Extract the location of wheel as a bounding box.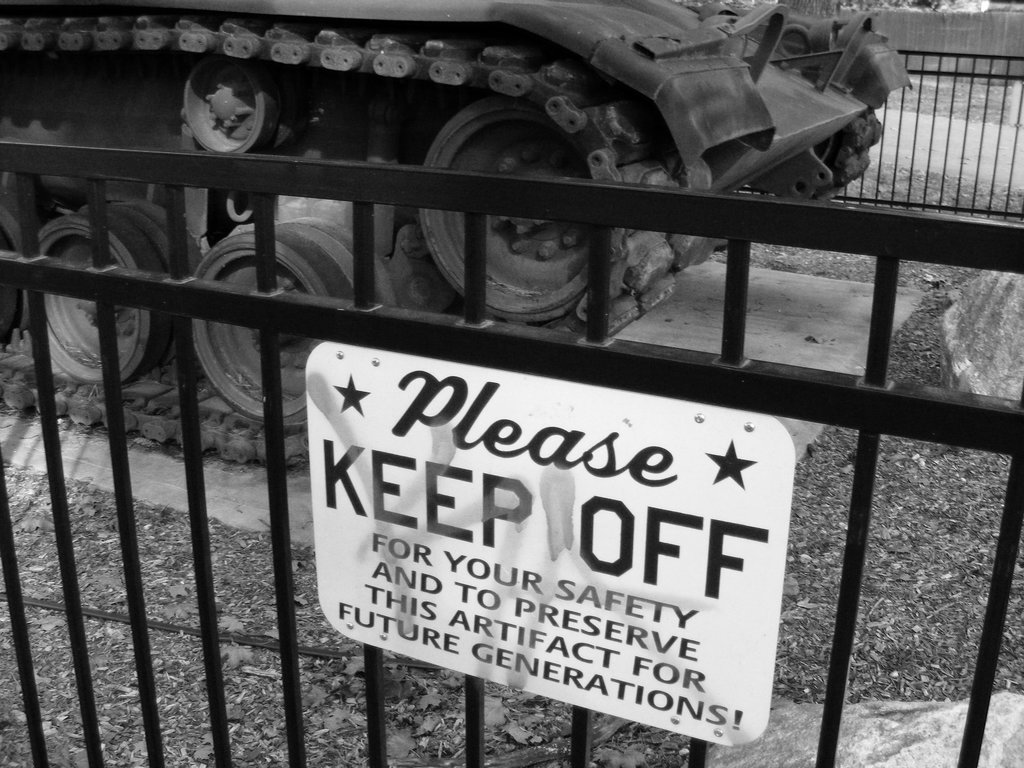
select_region(189, 221, 391, 423).
